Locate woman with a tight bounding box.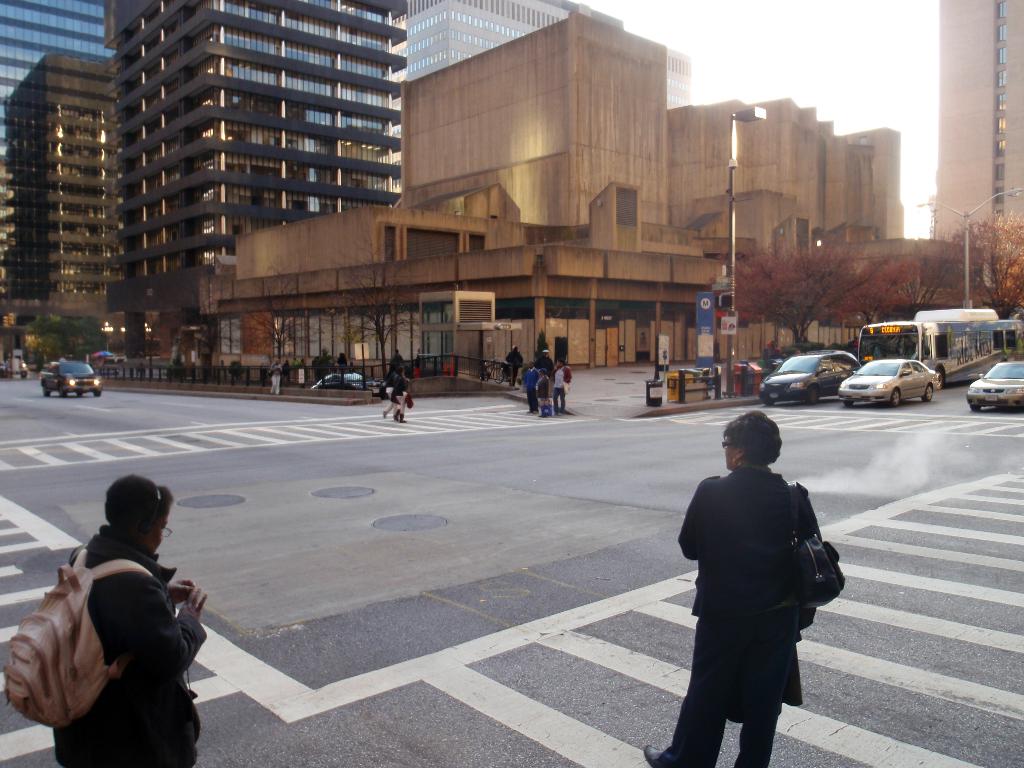
detection(663, 403, 838, 758).
